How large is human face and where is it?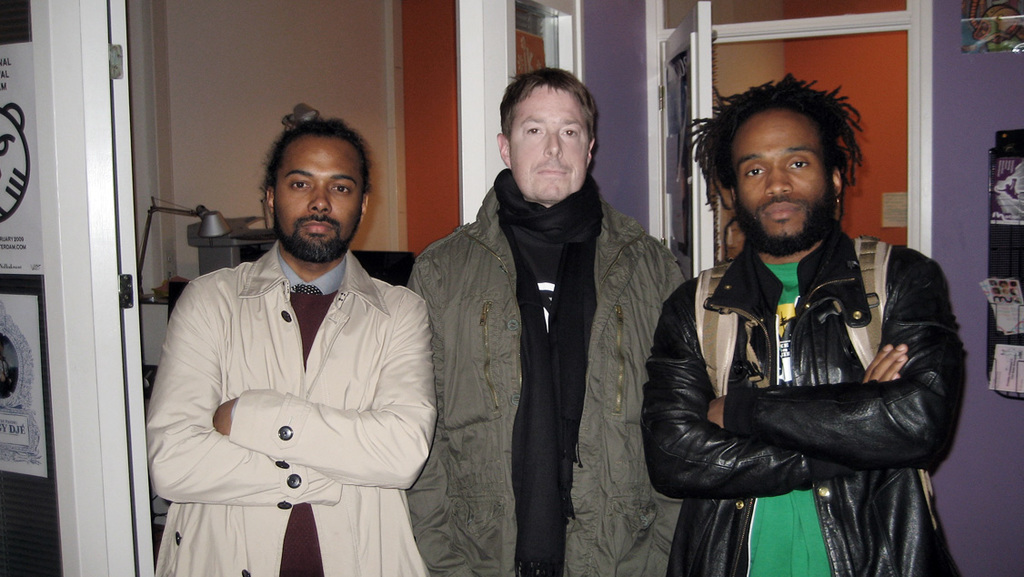
Bounding box: rect(510, 86, 589, 202).
